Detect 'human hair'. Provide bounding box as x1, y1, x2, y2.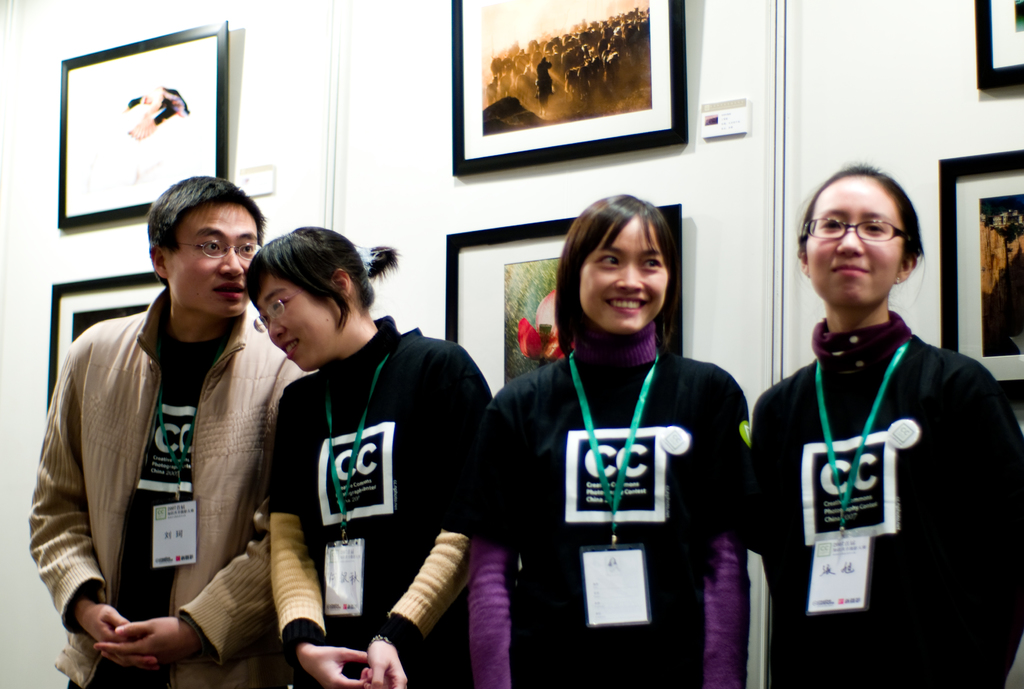
146, 175, 266, 286.
